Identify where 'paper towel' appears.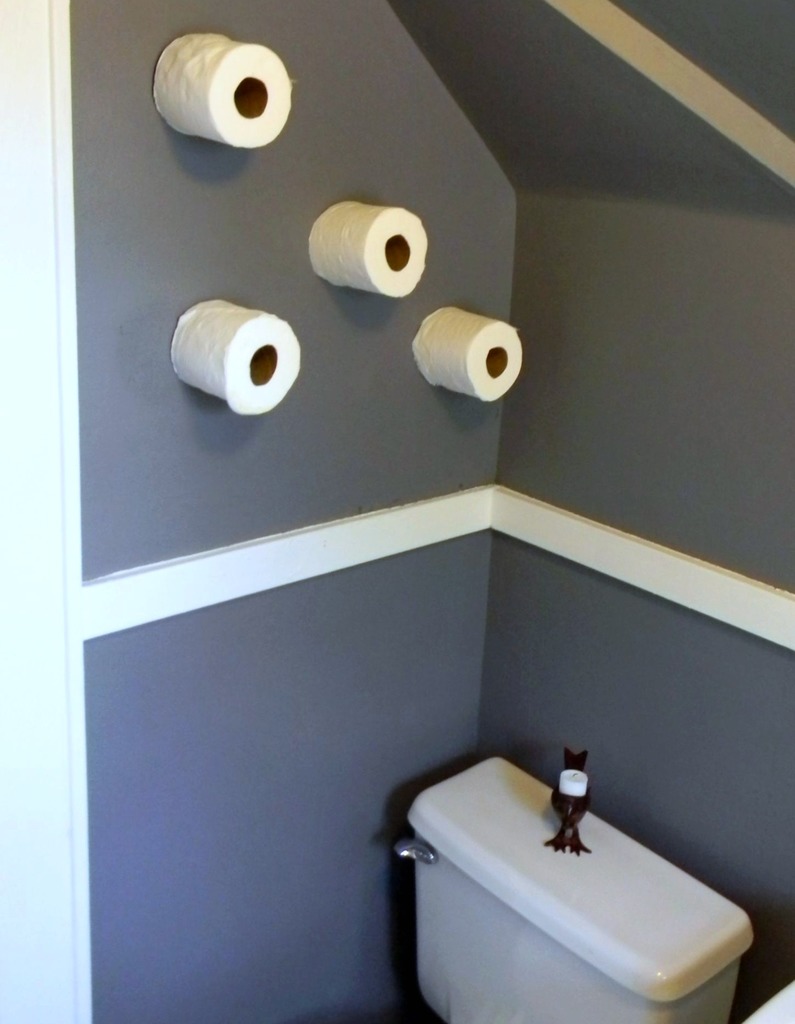
Appears at (308, 205, 423, 300).
